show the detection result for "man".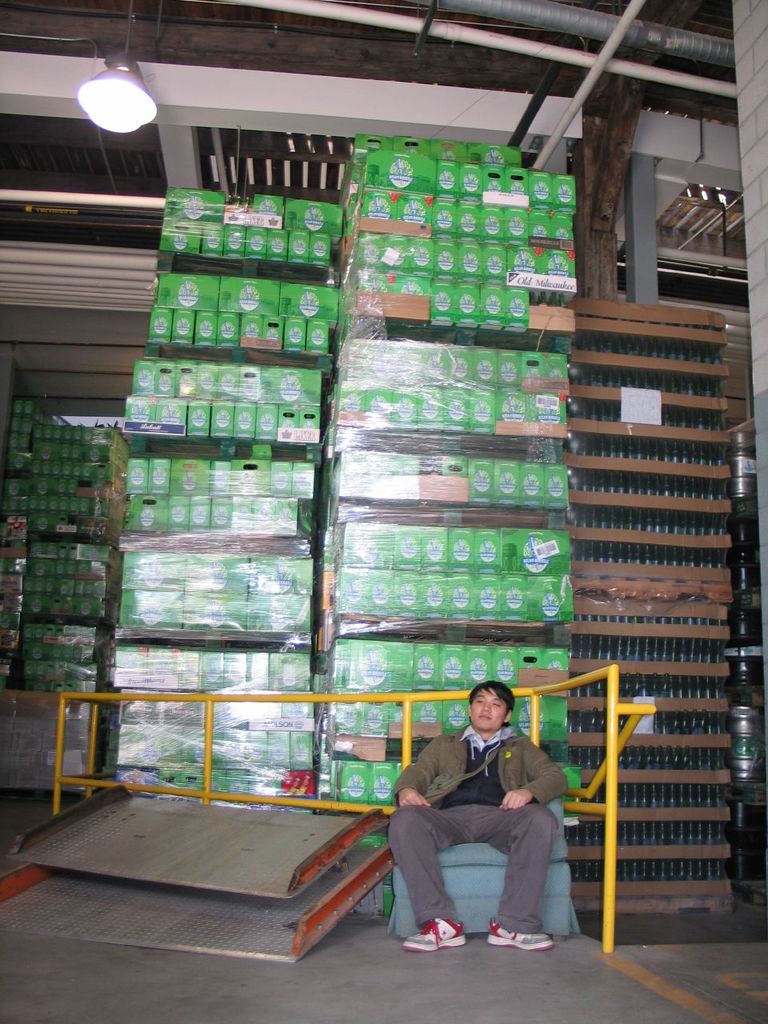
box(347, 686, 582, 955).
